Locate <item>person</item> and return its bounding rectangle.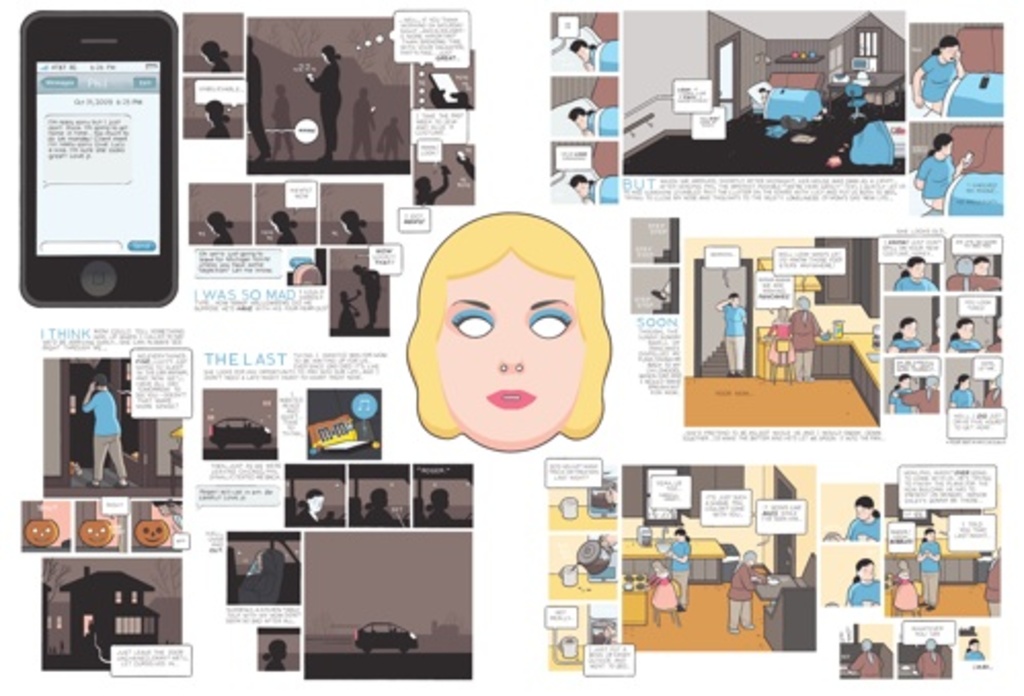
[353, 255, 384, 335].
